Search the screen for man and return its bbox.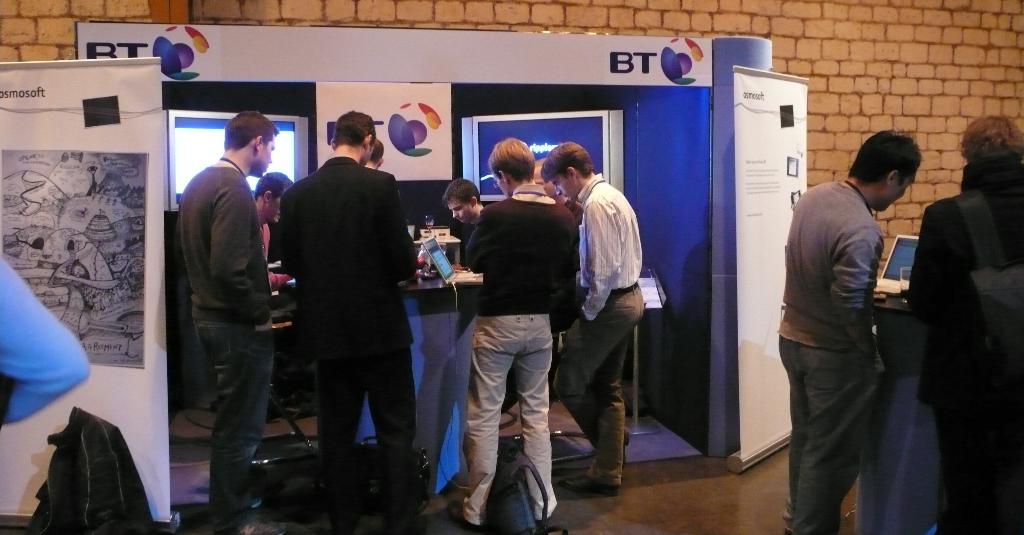
Found: 908/114/1023/534.
